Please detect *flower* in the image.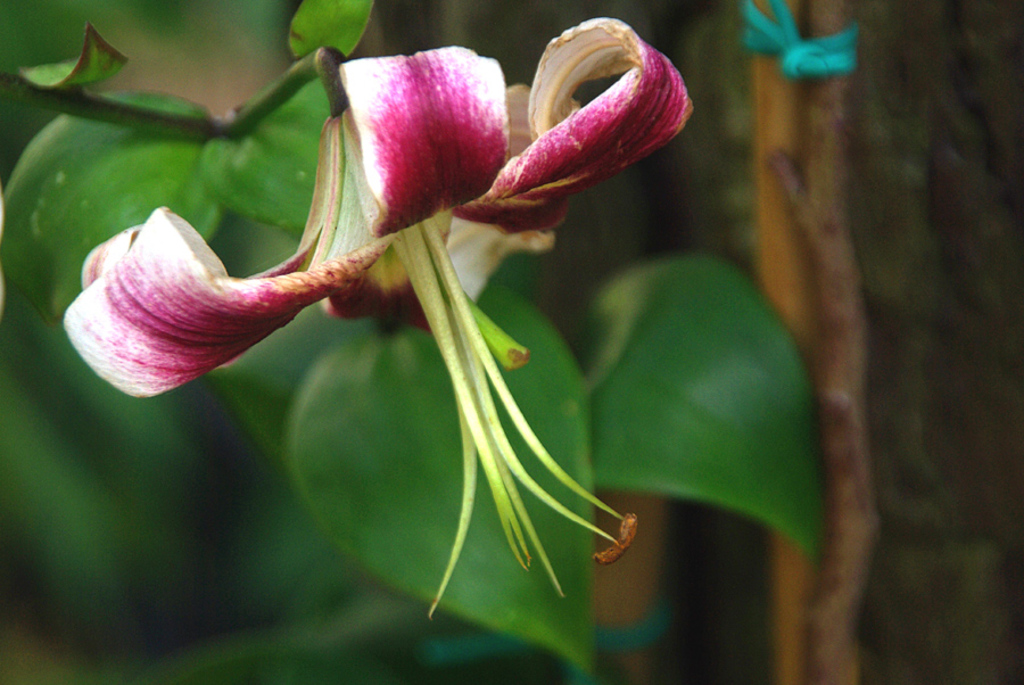
(75,3,712,569).
